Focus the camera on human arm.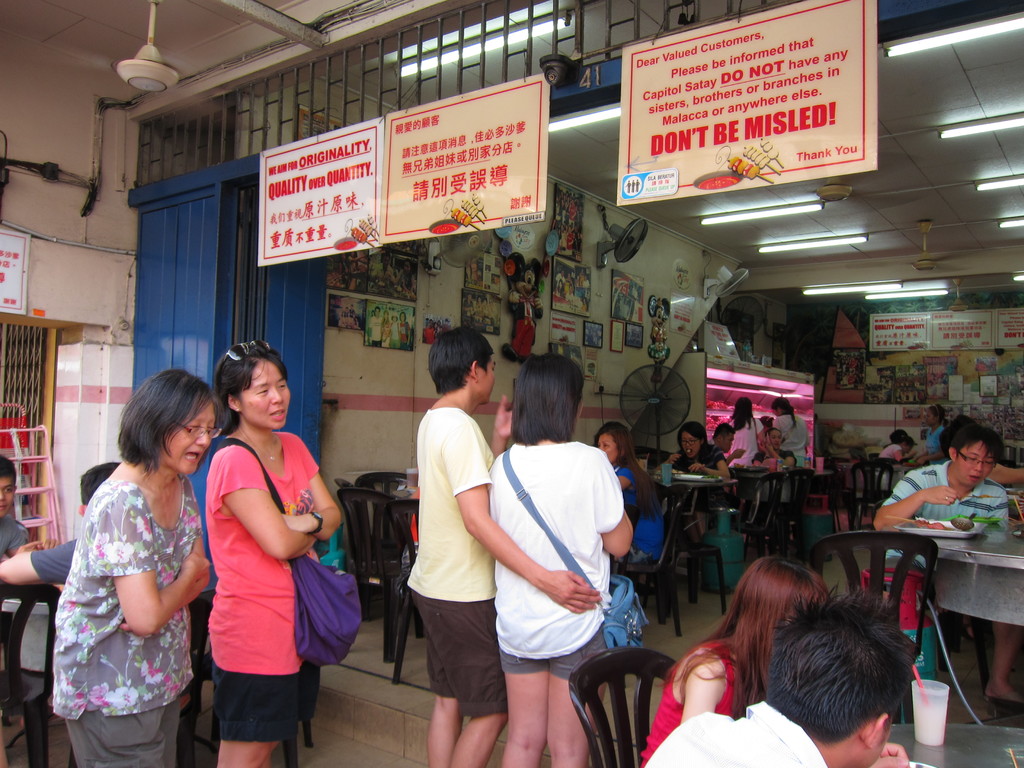
Focus region: 122/492/210/636.
